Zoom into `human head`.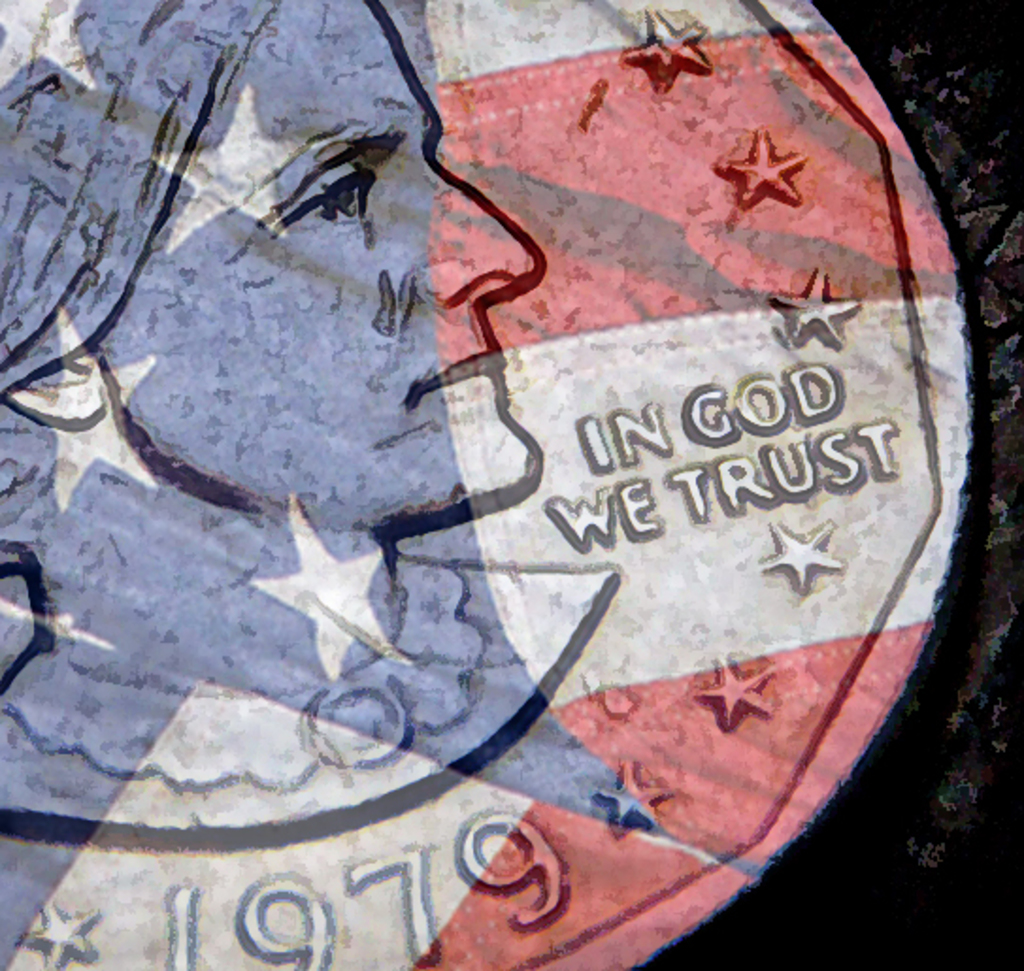
Zoom target: {"left": 0, "top": 0, "right": 541, "bottom": 541}.
